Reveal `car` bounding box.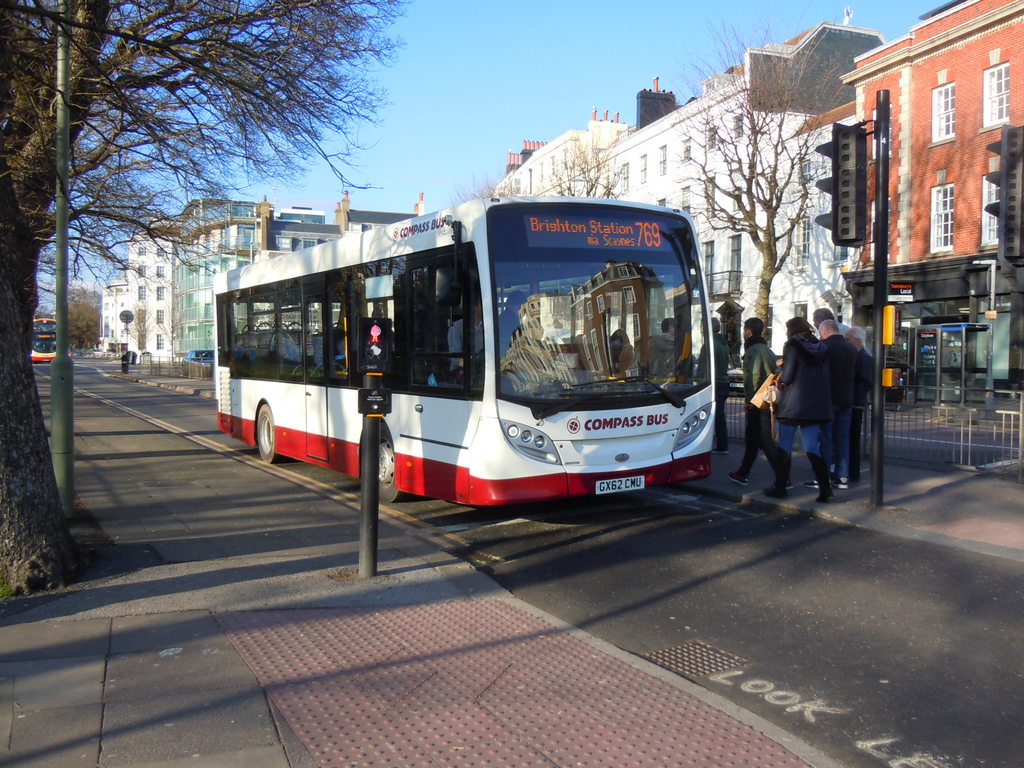
Revealed: bbox=[689, 353, 744, 393].
